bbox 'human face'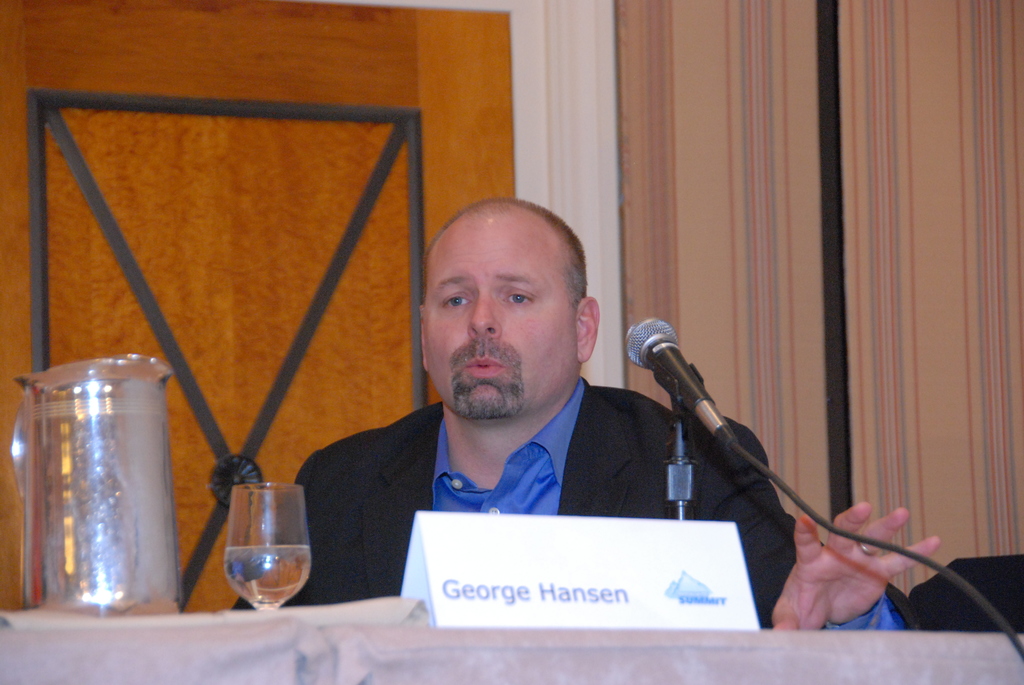
(422,217,575,427)
